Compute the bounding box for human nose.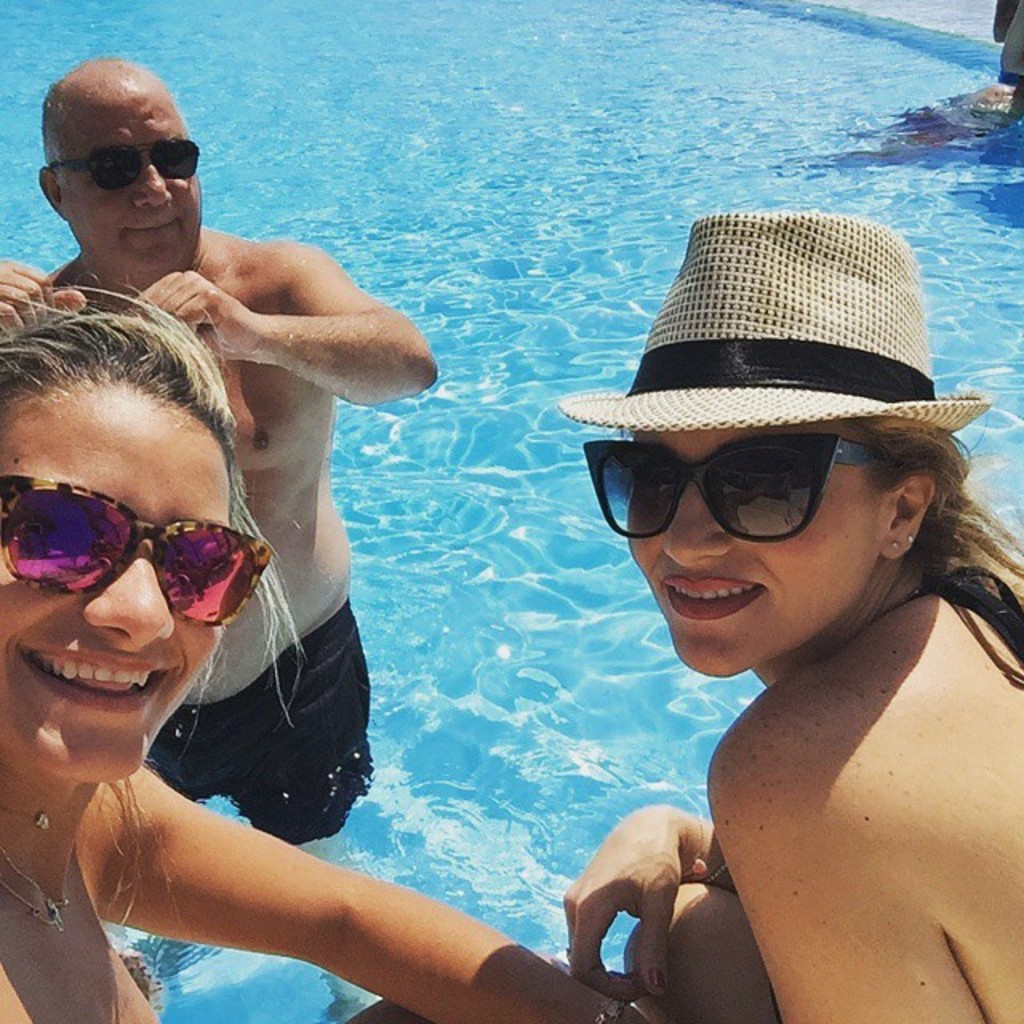
bbox=[658, 480, 736, 568].
